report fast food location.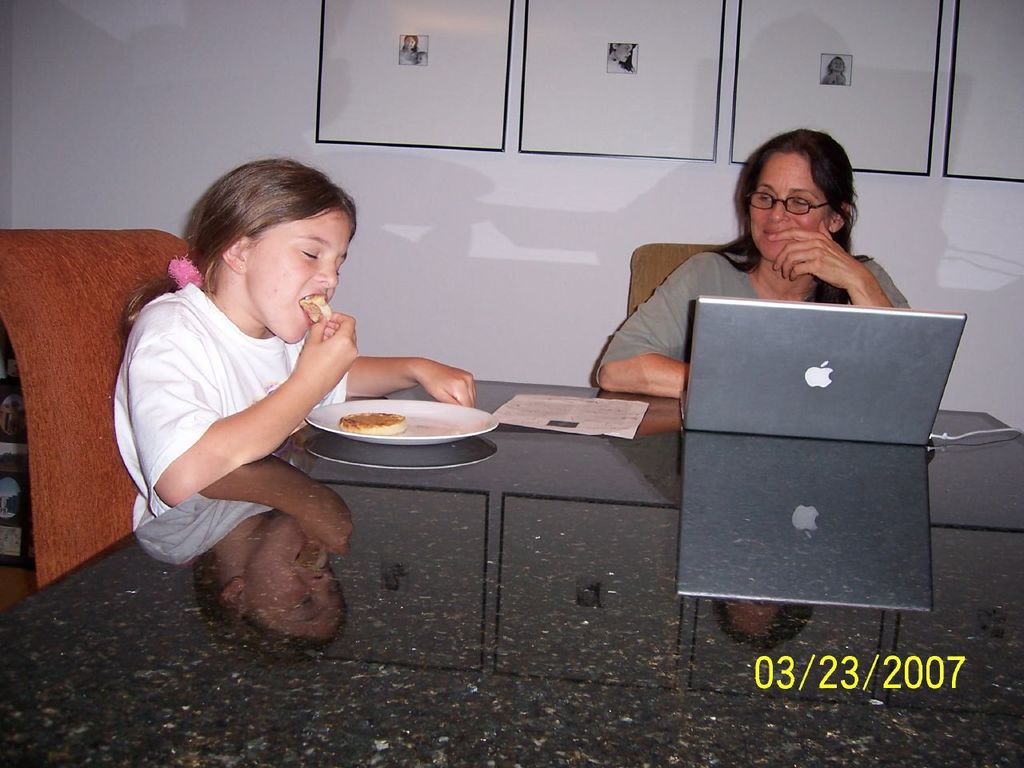
Report: box=[304, 294, 326, 330].
